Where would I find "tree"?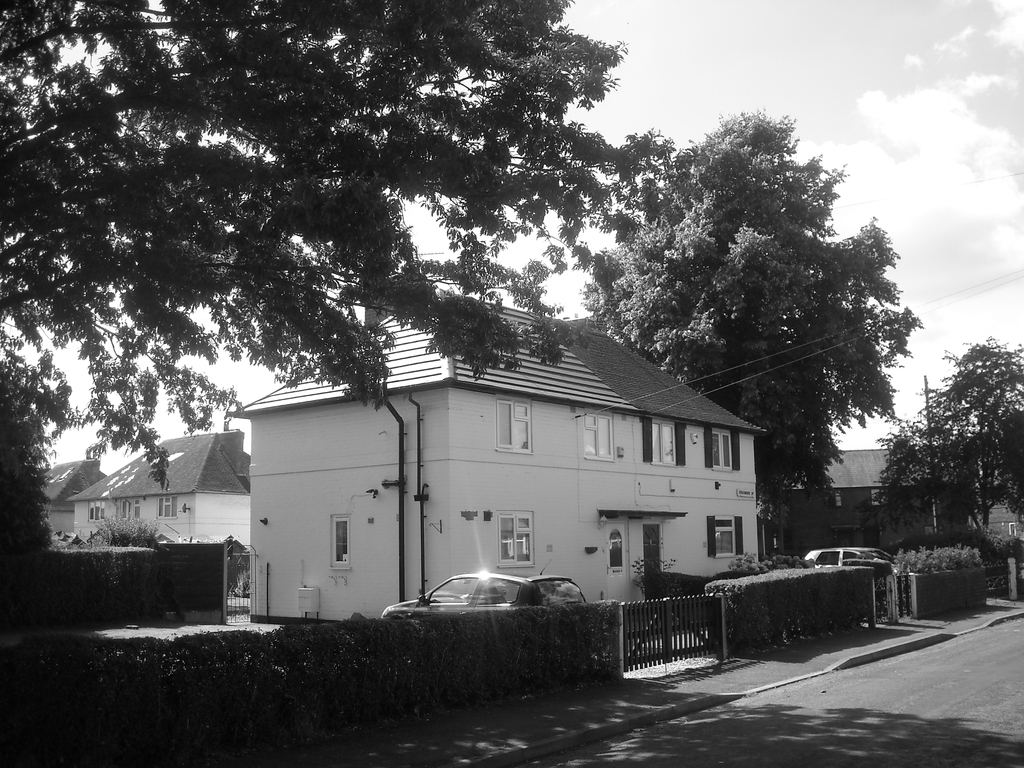
At [582,112,931,551].
